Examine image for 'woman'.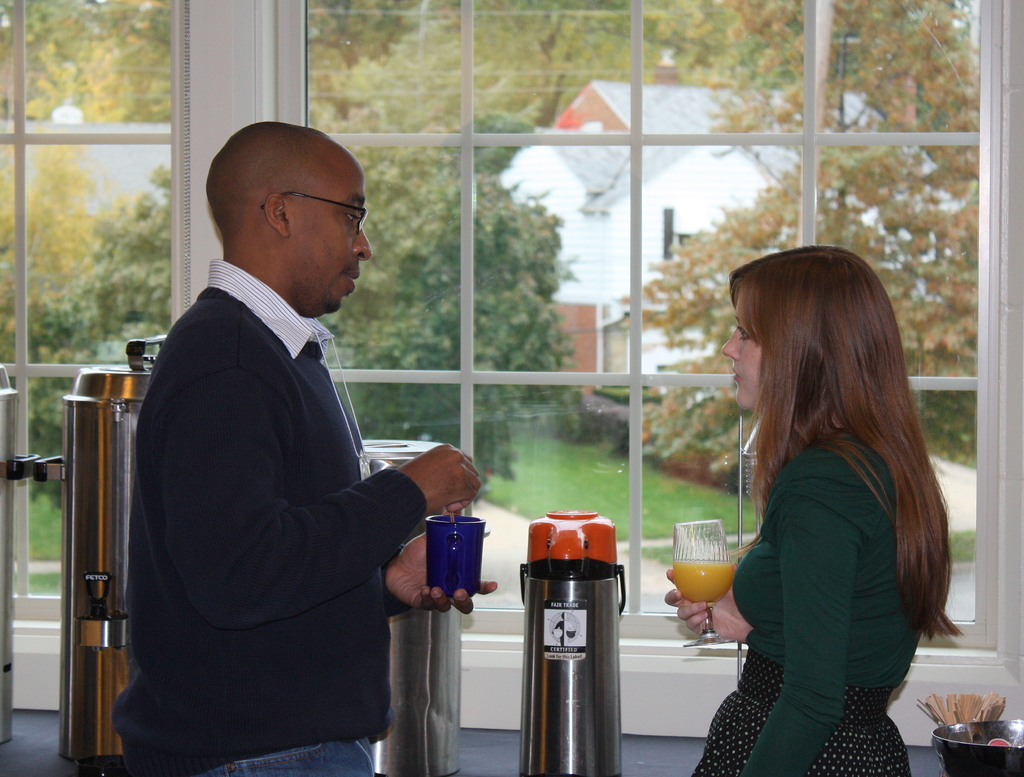
Examination result: rect(556, 218, 916, 776).
